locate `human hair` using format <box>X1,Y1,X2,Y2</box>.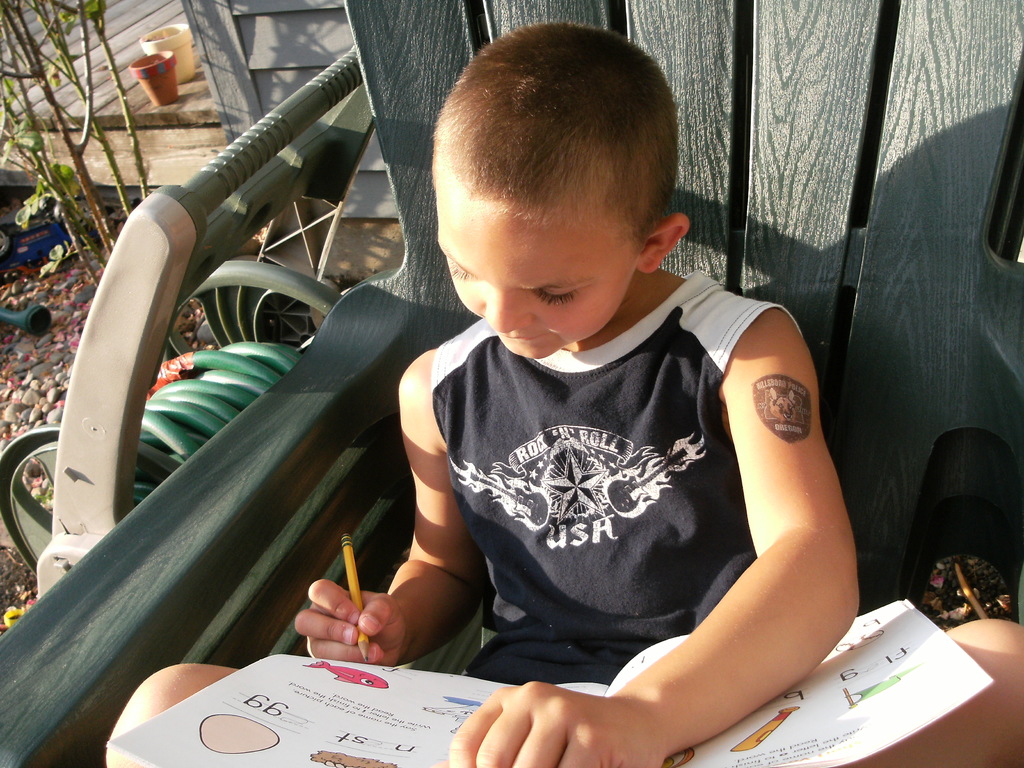
<box>429,21,677,244</box>.
